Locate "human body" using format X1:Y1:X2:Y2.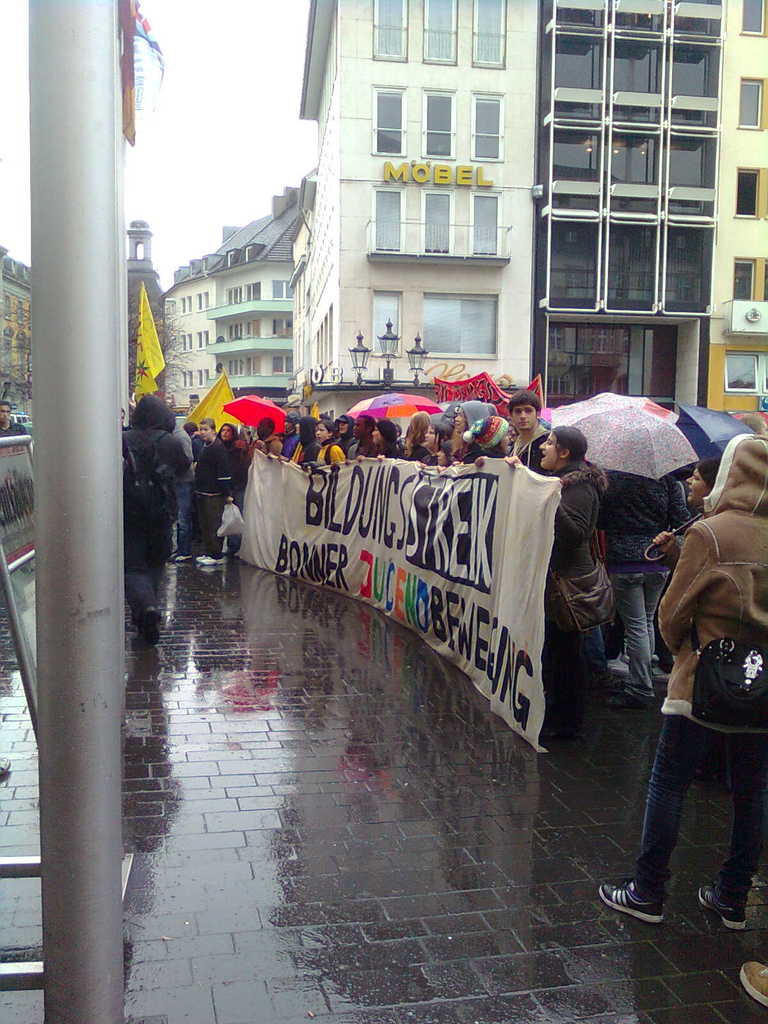
0:419:30:440.
